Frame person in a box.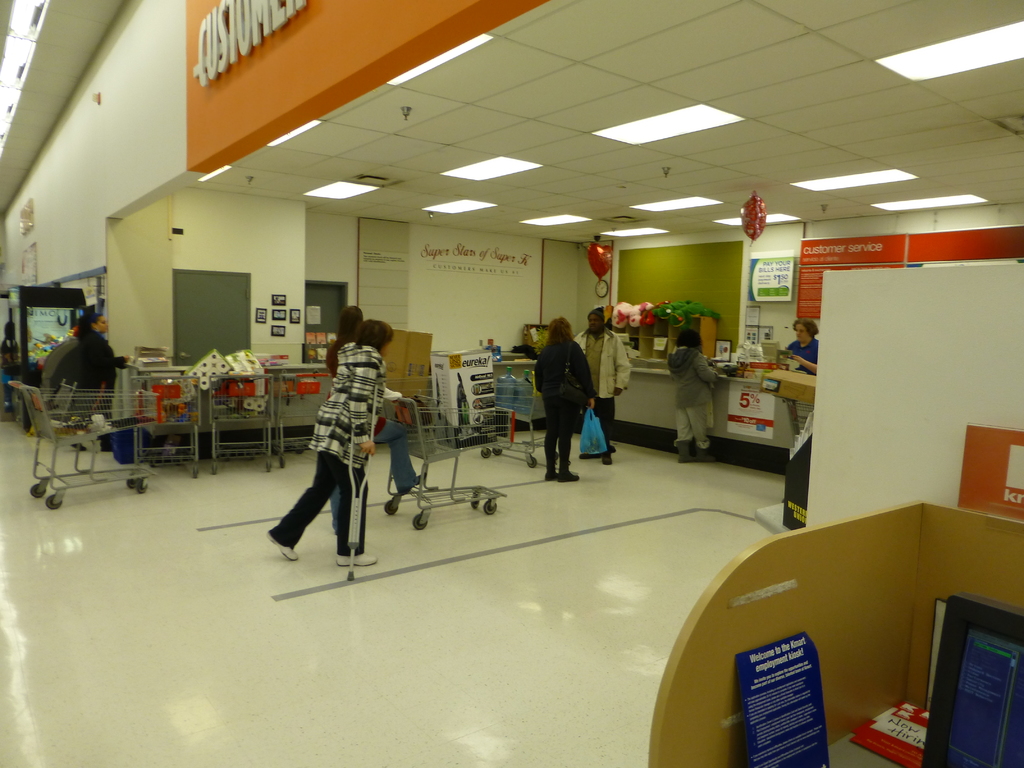
667,332,726,468.
